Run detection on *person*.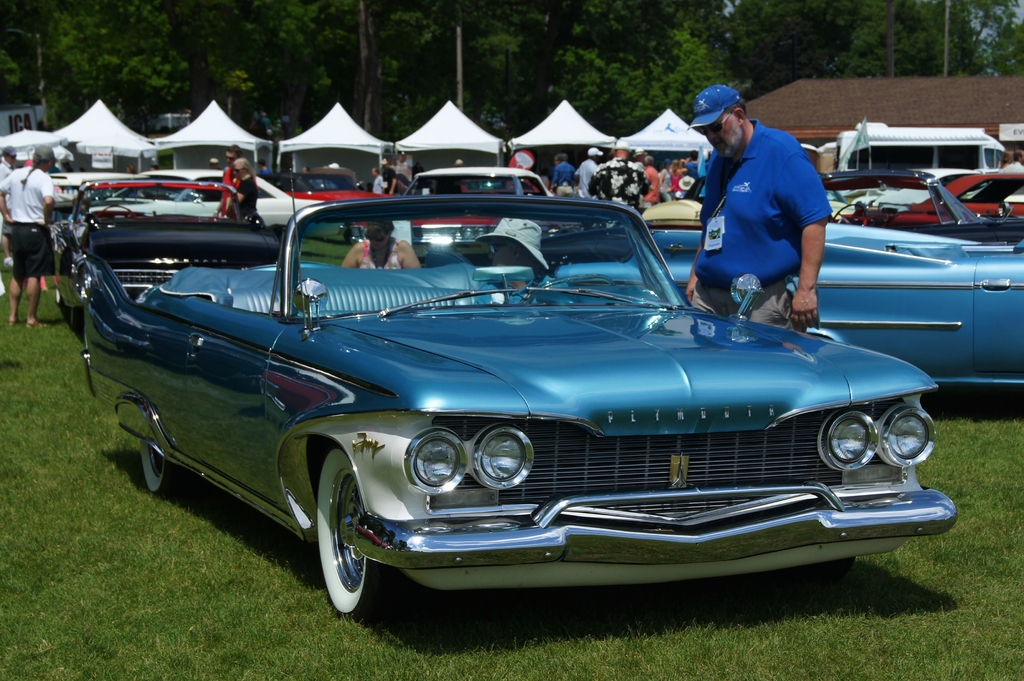
Result: x1=232 y1=162 x2=260 y2=225.
